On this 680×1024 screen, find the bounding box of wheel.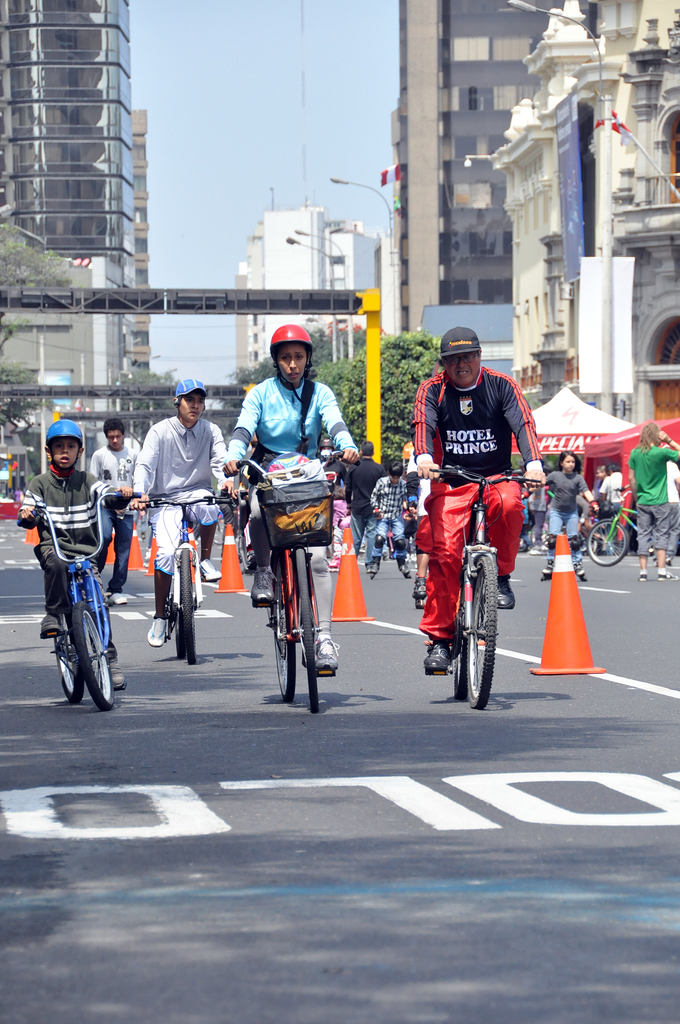
Bounding box: <box>53,614,84,705</box>.
